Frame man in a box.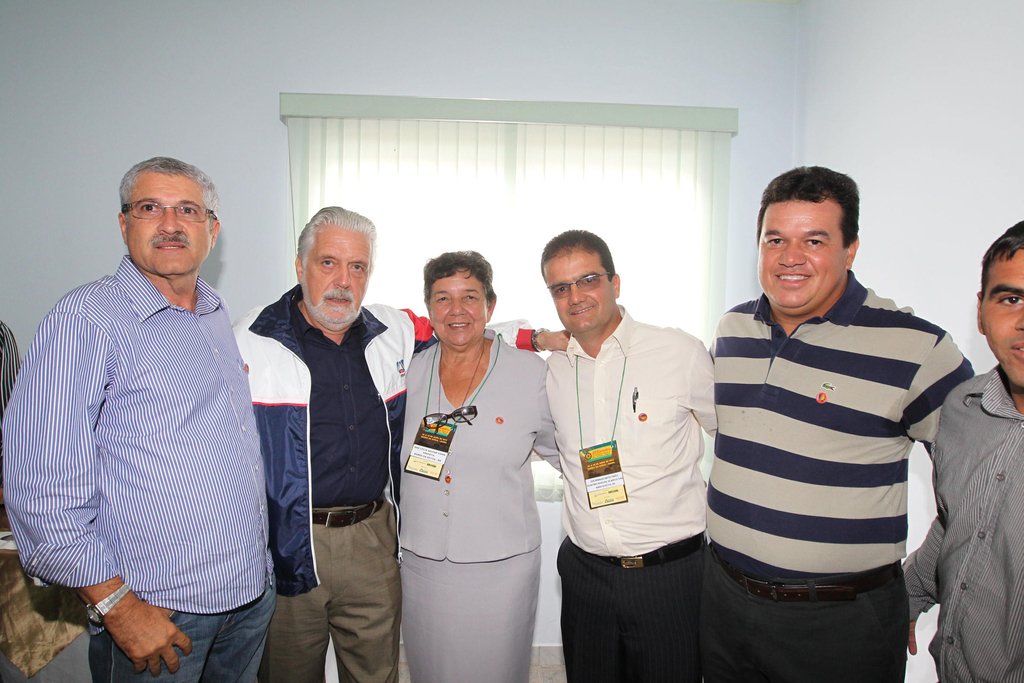
897 220 1023 682.
